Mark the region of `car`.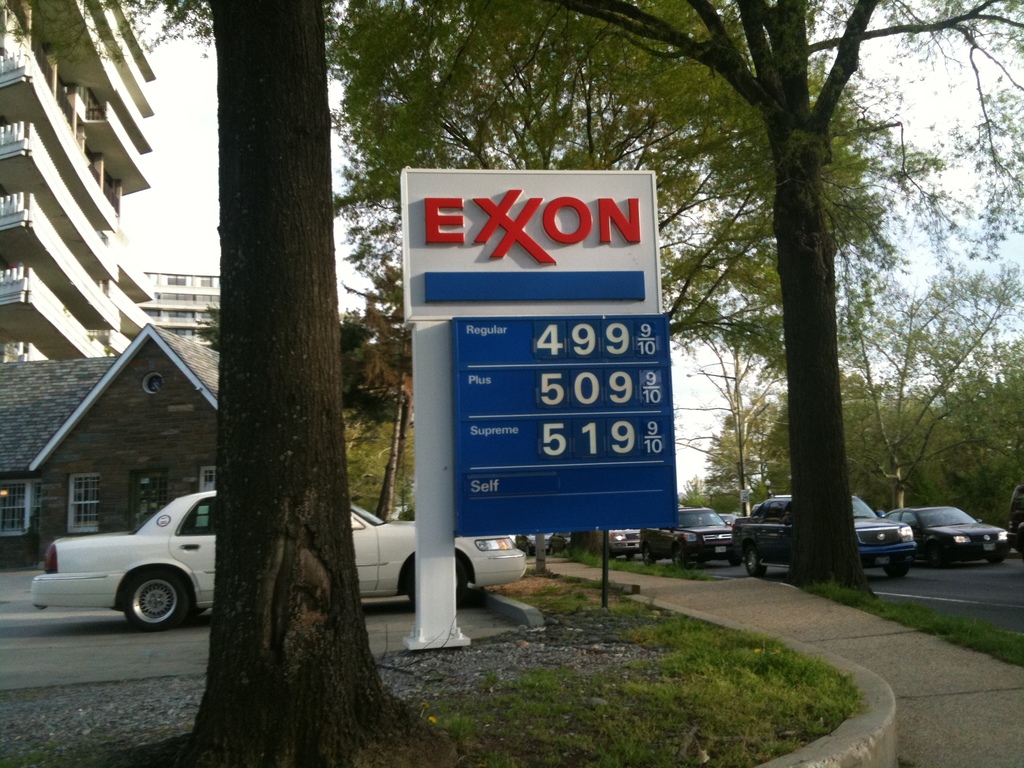
Region: [x1=599, y1=529, x2=646, y2=560].
